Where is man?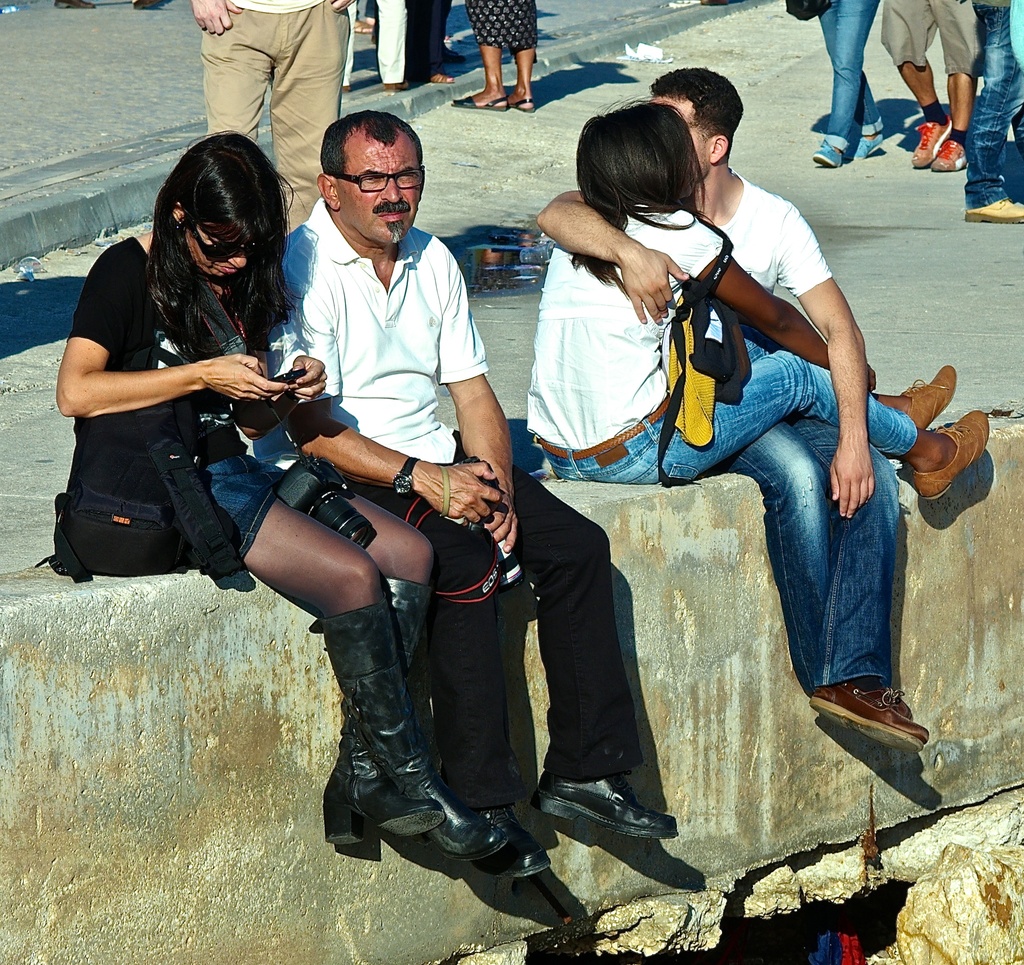
bbox=[876, 0, 977, 170].
